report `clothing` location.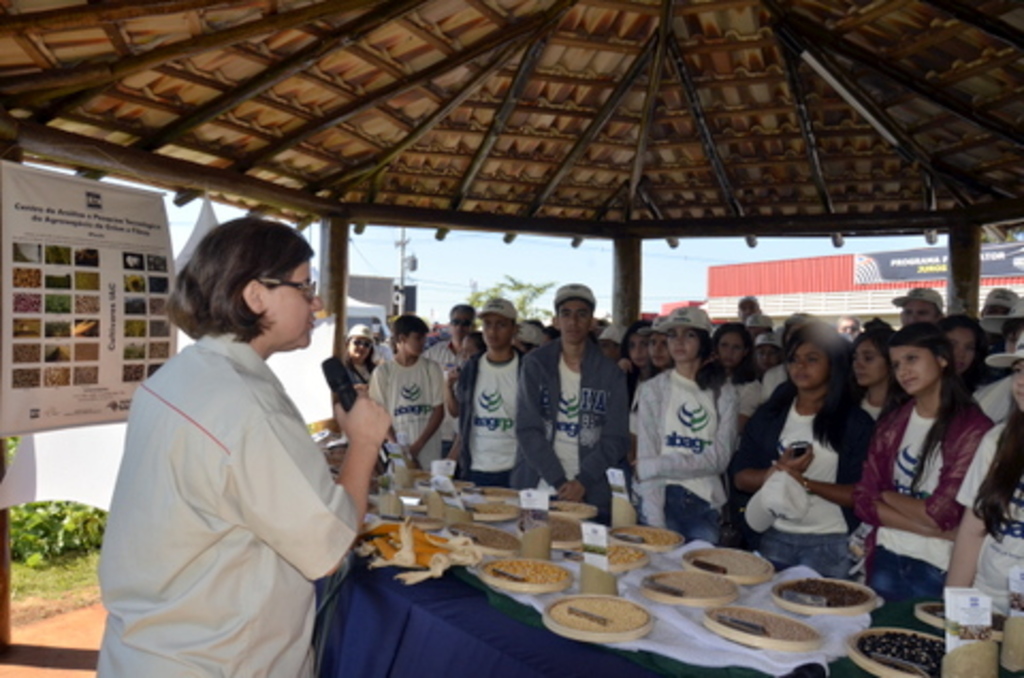
Report: bbox=(725, 375, 757, 424).
